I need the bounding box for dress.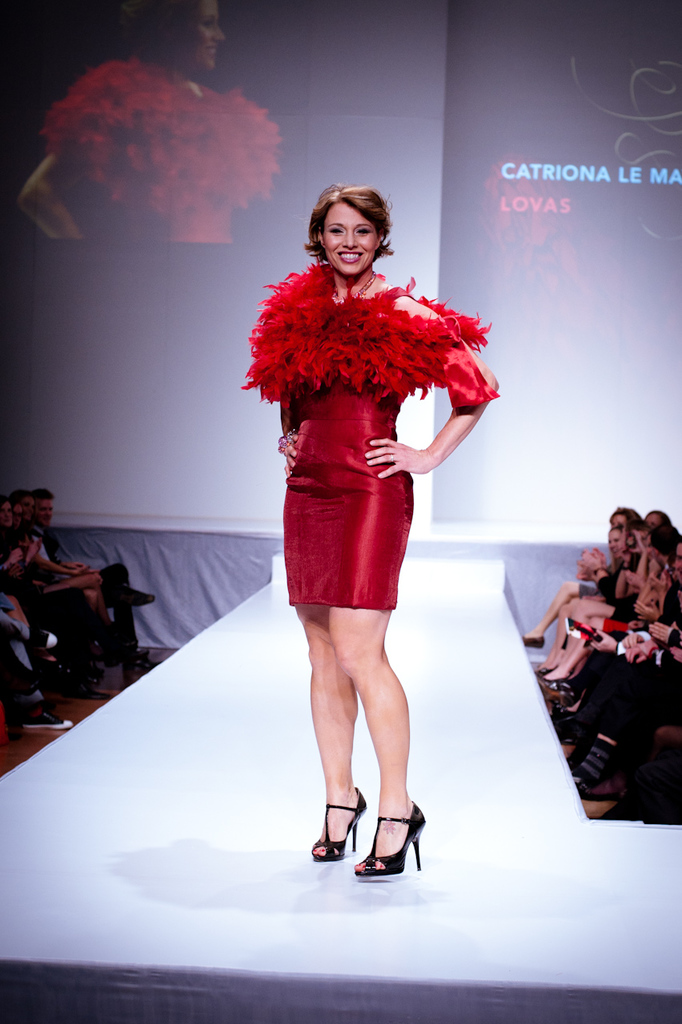
Here it is: (239,258,499,610).
